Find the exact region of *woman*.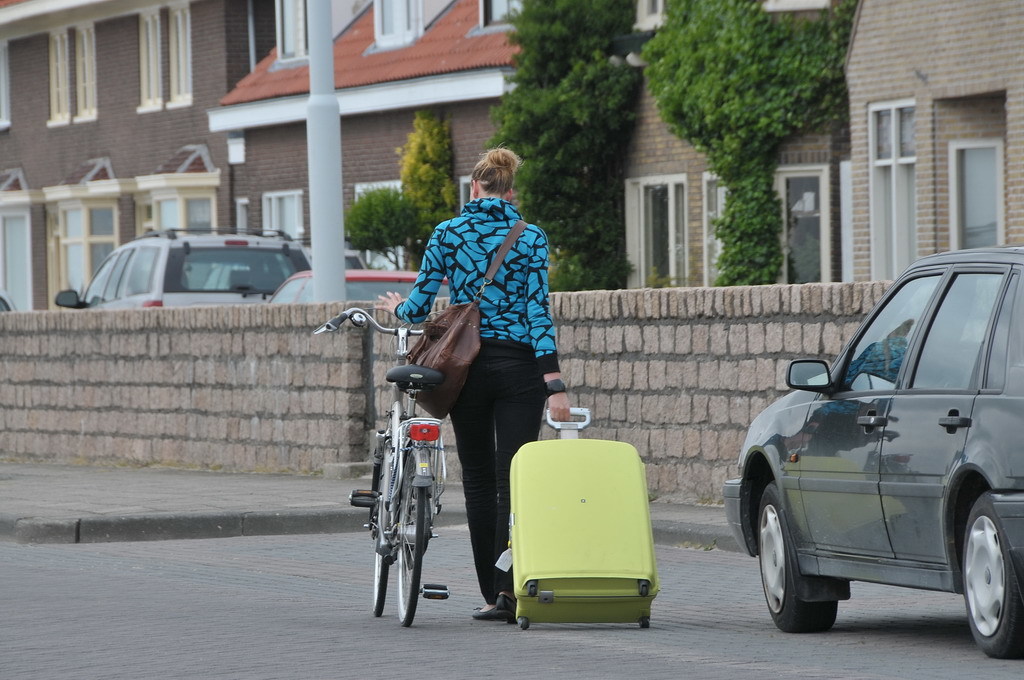
Exact region: pyautogui.locateOnScreen(369, 144, 571, 617).
